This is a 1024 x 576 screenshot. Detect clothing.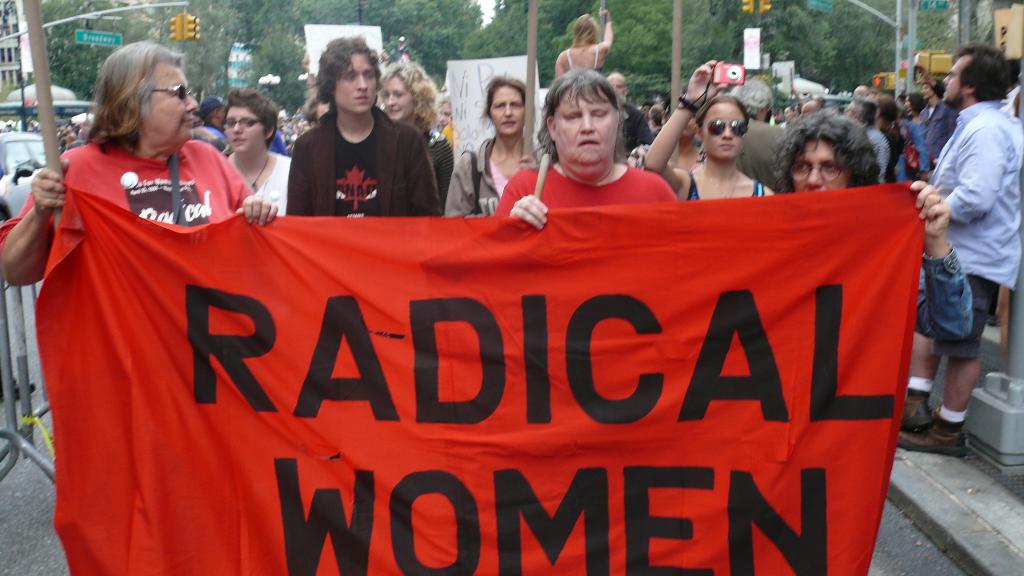
left=867, top=127, right=897, bottom=181.
